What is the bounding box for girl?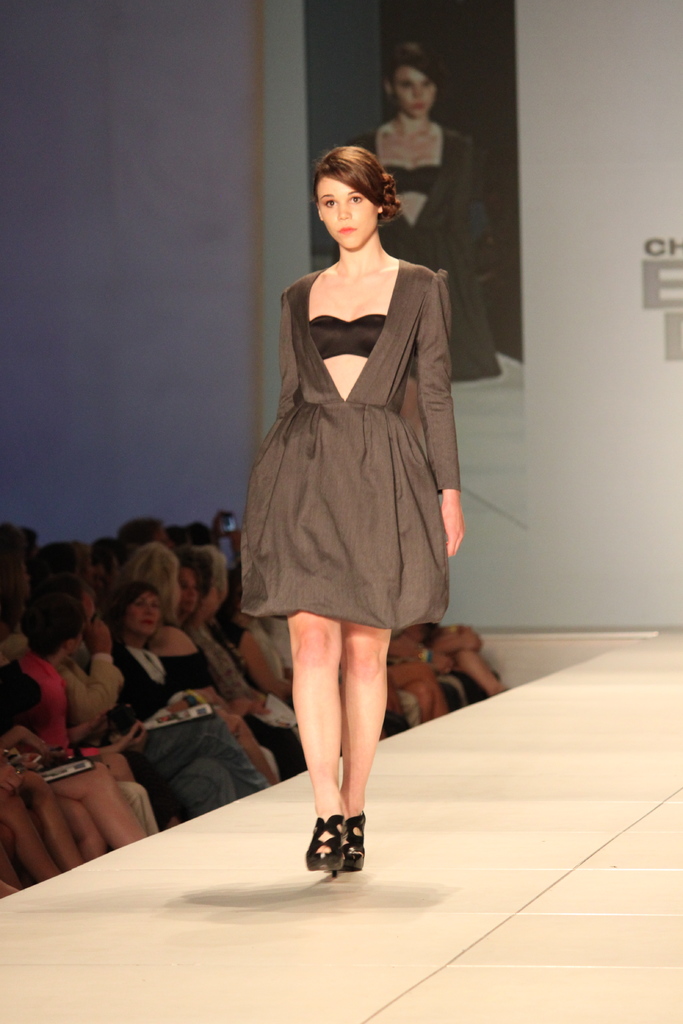
<box>237,143,457,860</box>.
